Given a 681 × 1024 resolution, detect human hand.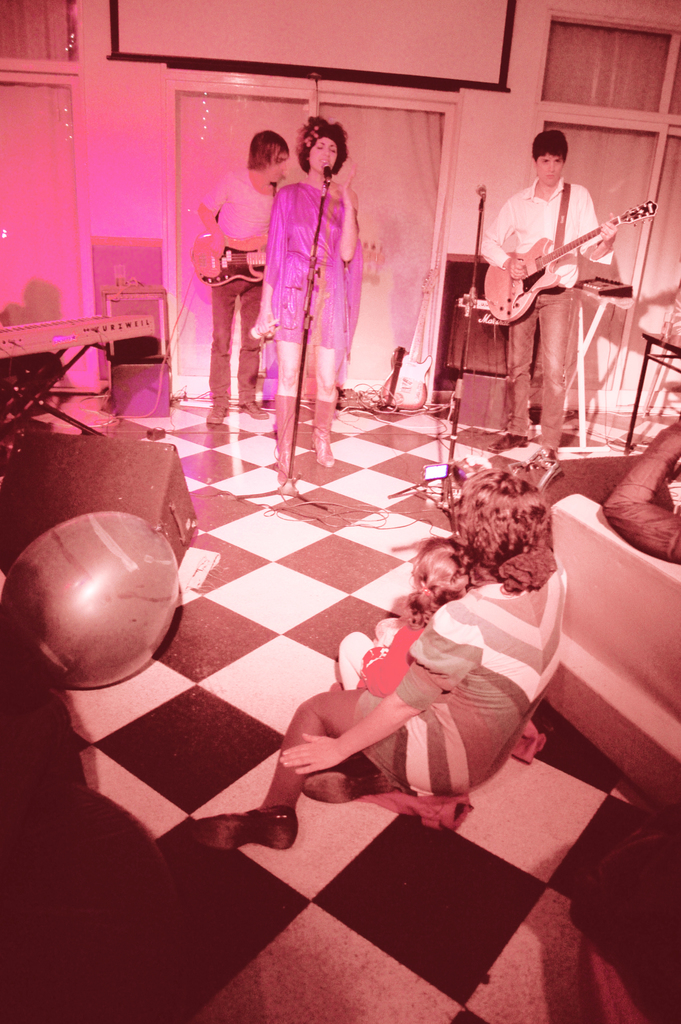
<box>281,732,345,776</box>.
